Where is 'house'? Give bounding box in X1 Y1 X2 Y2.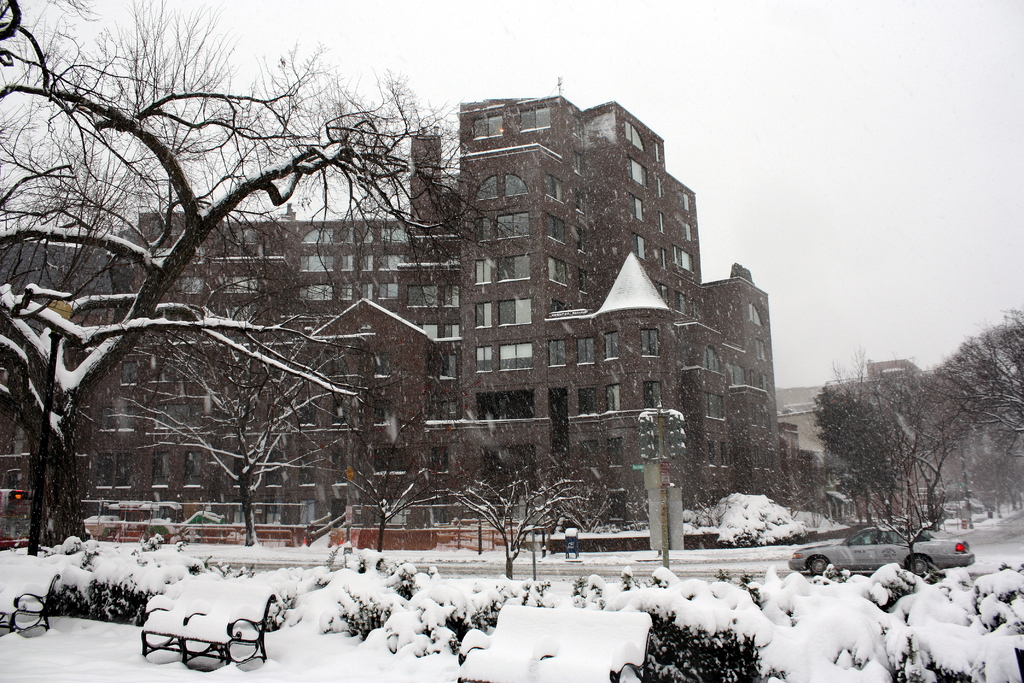
716 264 789 516.
